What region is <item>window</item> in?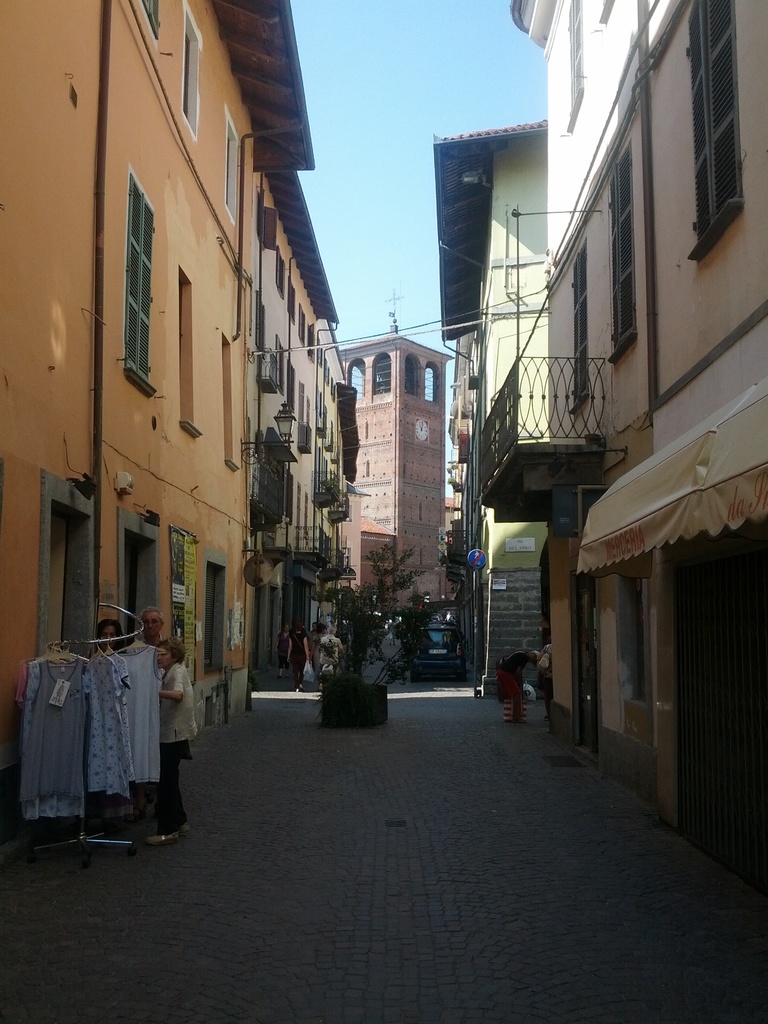
left=375, top=354, right=389, bottom=392.
